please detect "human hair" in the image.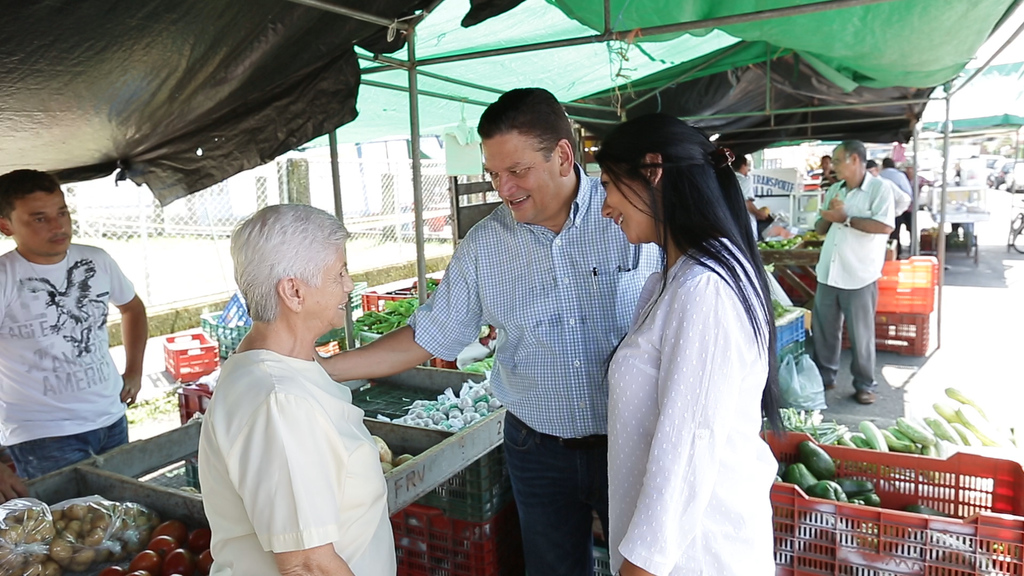
[left=476, top=86, right=580, bottom=164].
